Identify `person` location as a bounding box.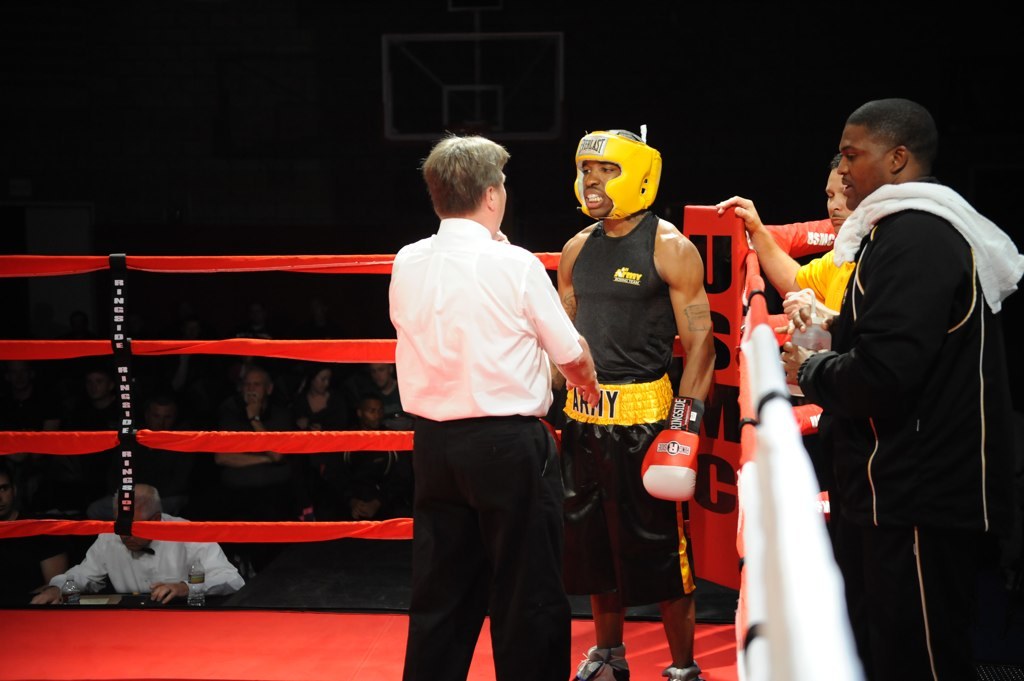
rect(26, 480, 241, 604).
